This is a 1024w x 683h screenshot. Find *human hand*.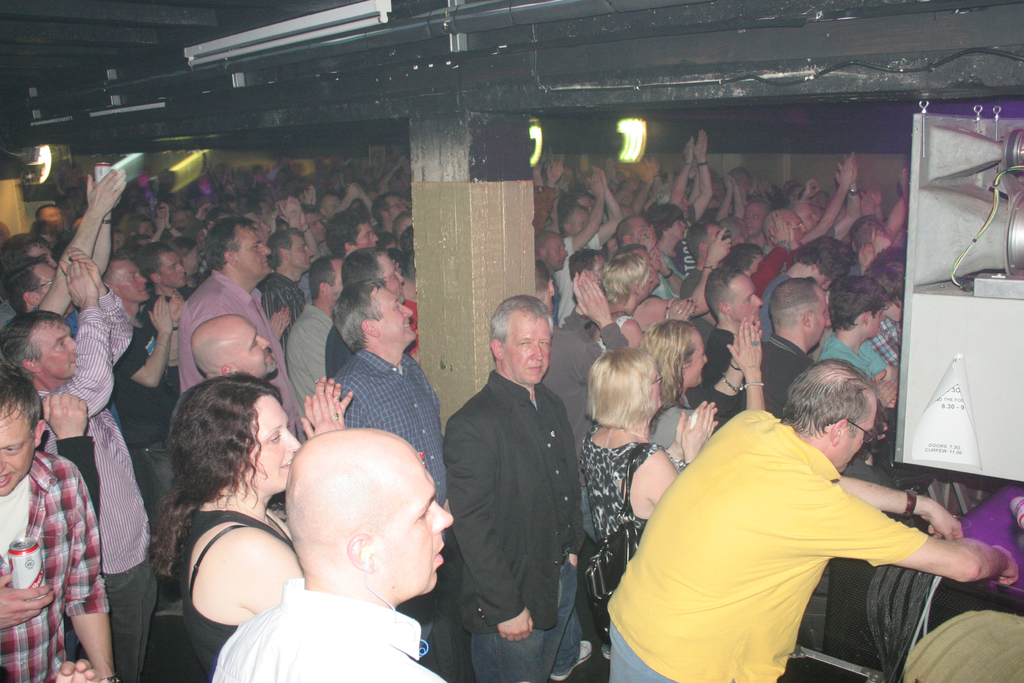
Bounding box: (573,268,602,305).
